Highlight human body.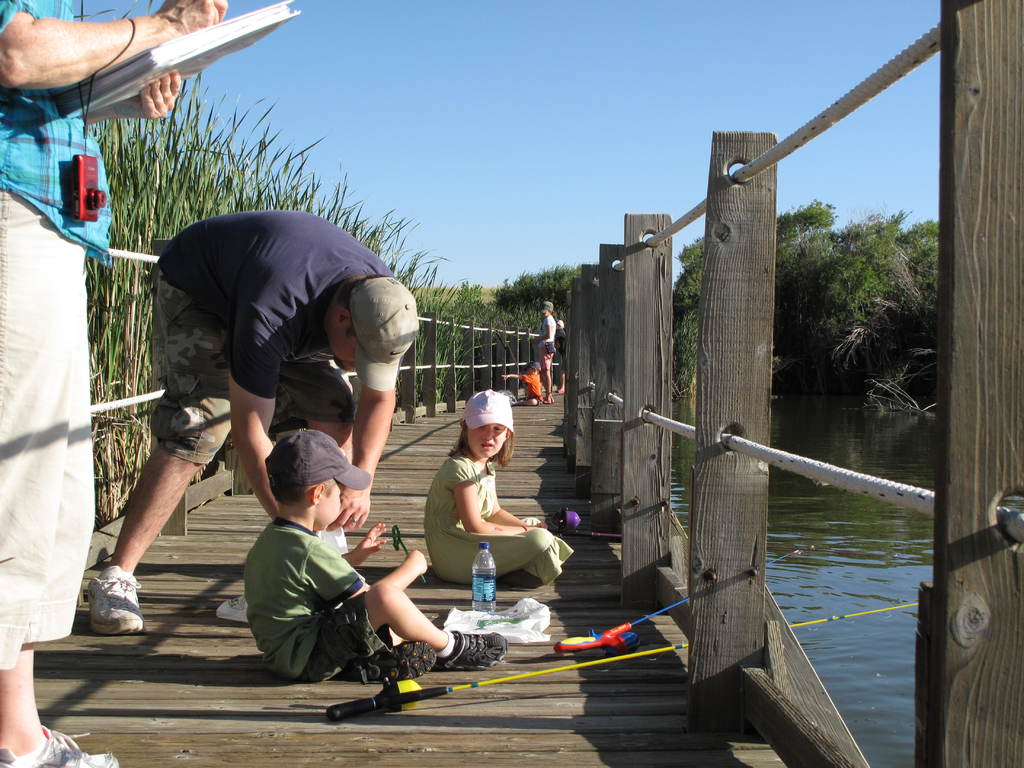
Highlighted region: 77/207/426/638.
